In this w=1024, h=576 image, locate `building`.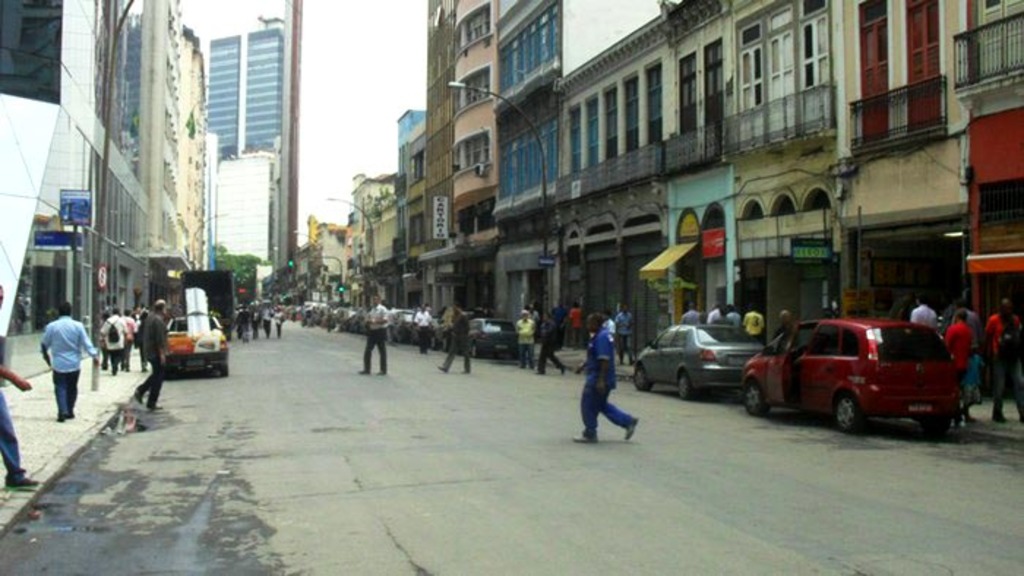
Bounding box: bbox(449, 0, 515, 319).
